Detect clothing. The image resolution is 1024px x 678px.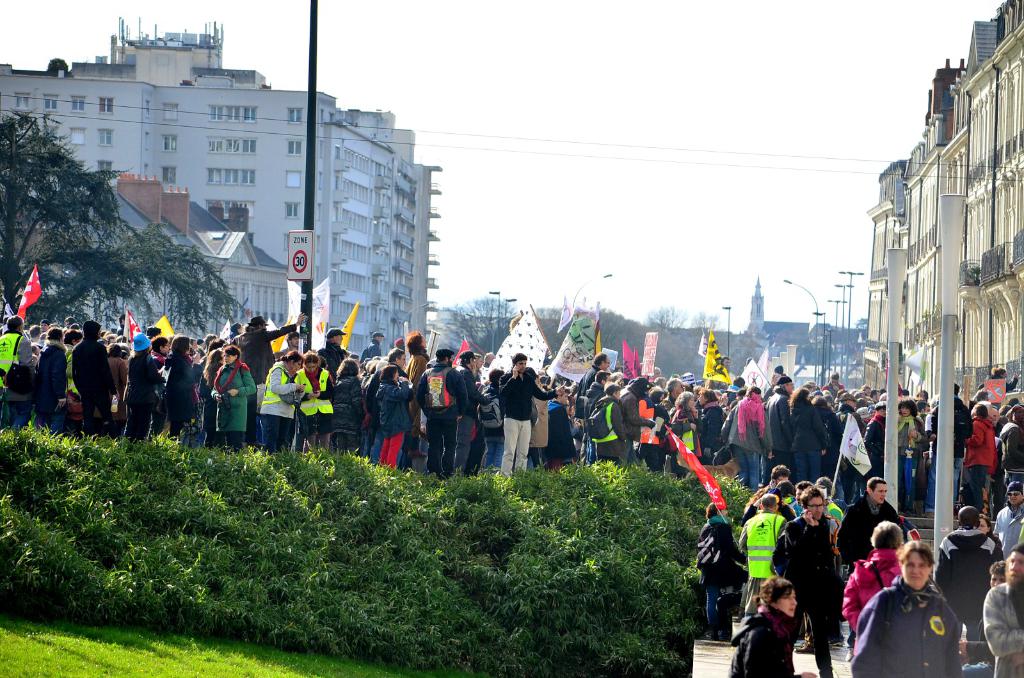
[left=771, top=516, right=835, bottom=677].
